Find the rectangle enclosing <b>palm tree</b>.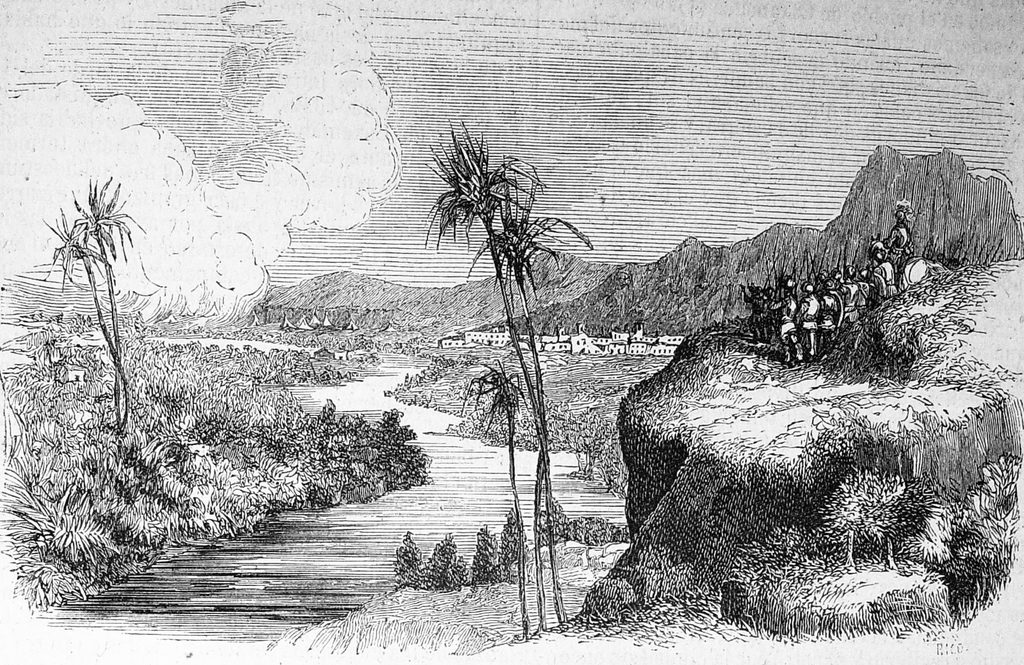
(x1=79, y1=184, x2=150, y2=507).
